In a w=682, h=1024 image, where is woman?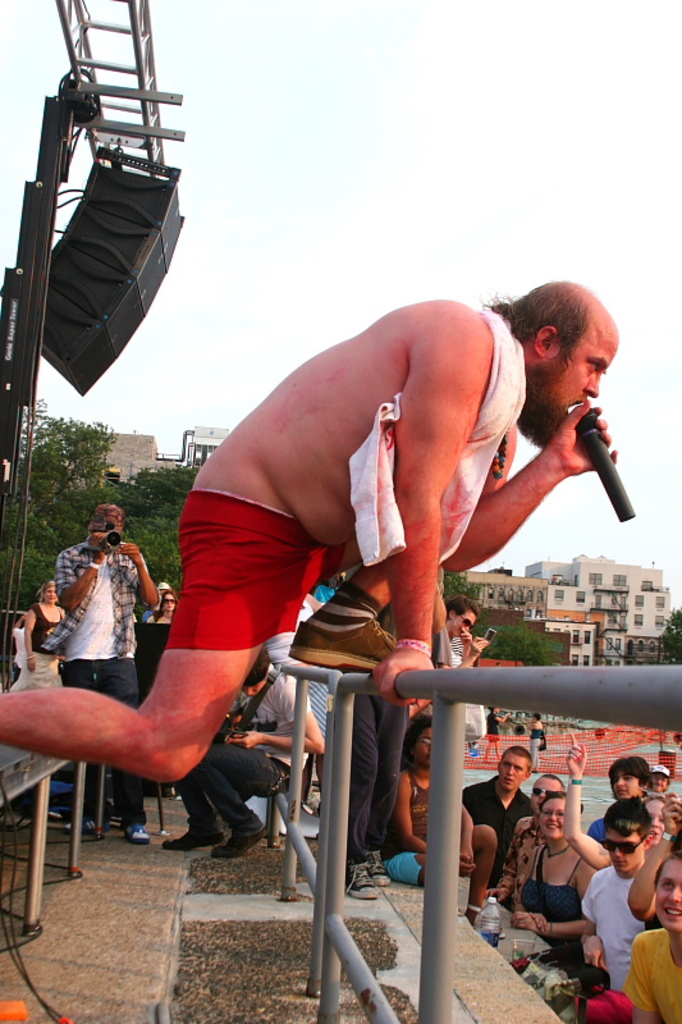
(377,717,494,931).
